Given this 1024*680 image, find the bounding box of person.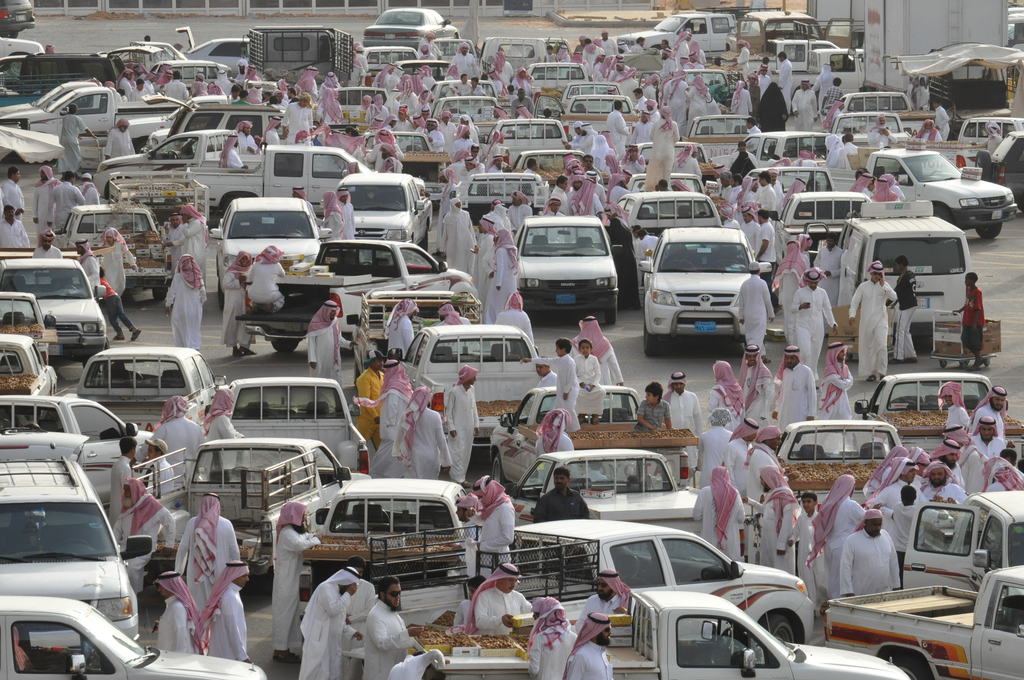
box(449, 364, 483, 485).
